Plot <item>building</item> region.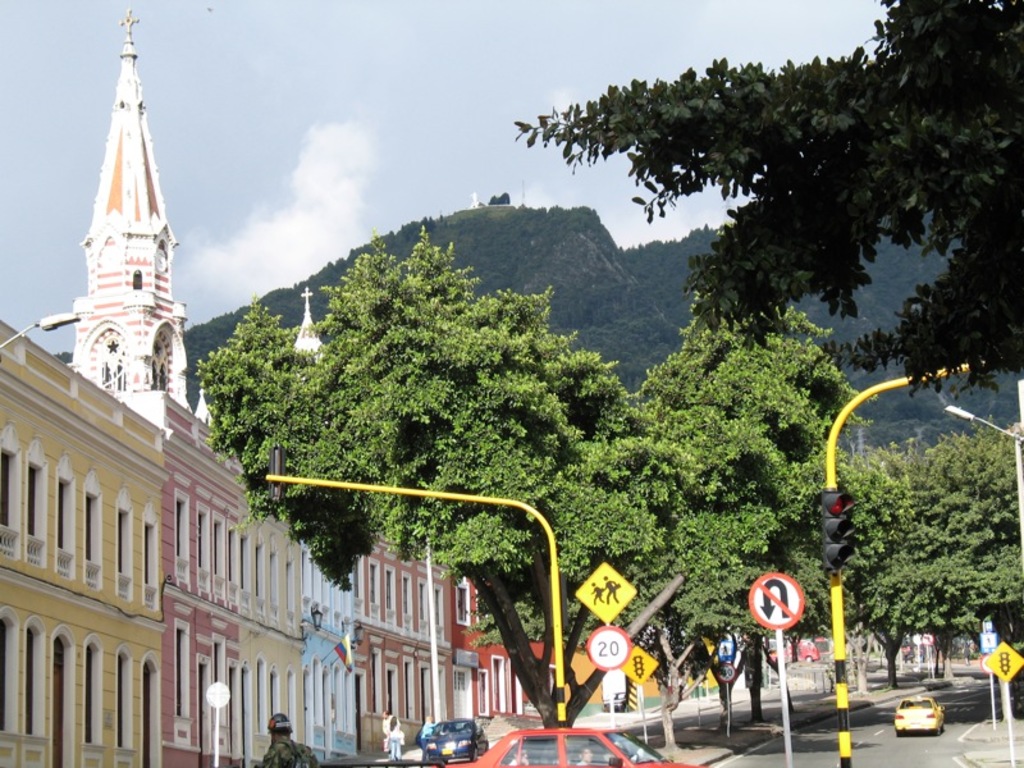
Plotted at <bbox>156, 396, 252, 764</bbox>.
